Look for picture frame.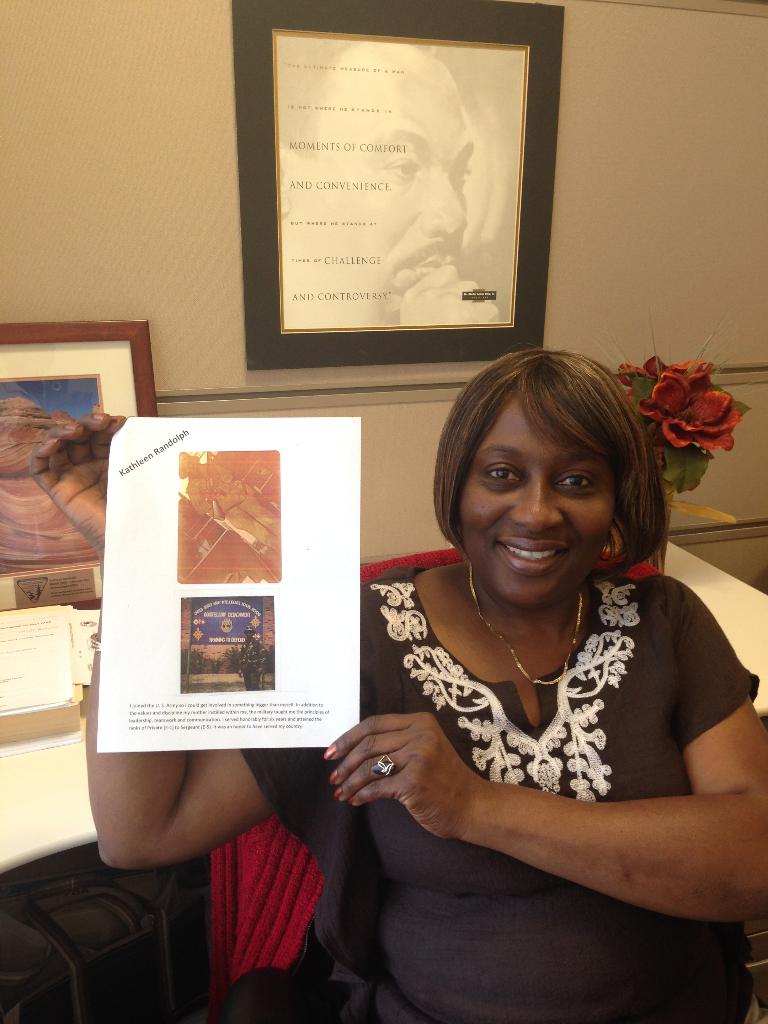
Found: 232,1,547,360.
